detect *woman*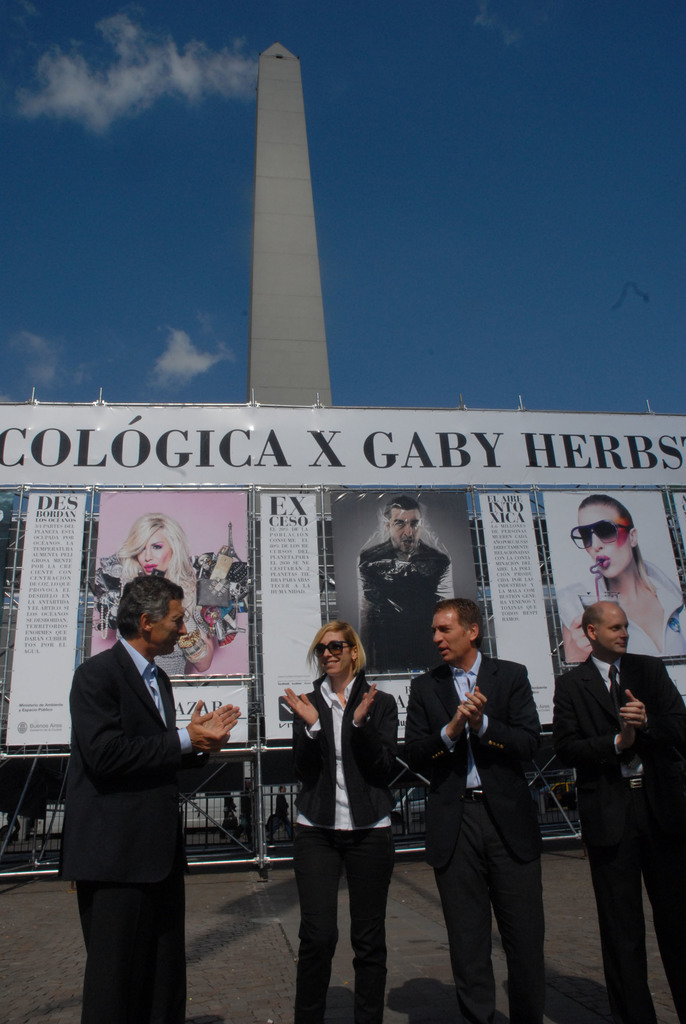
(106,509,193,674)
